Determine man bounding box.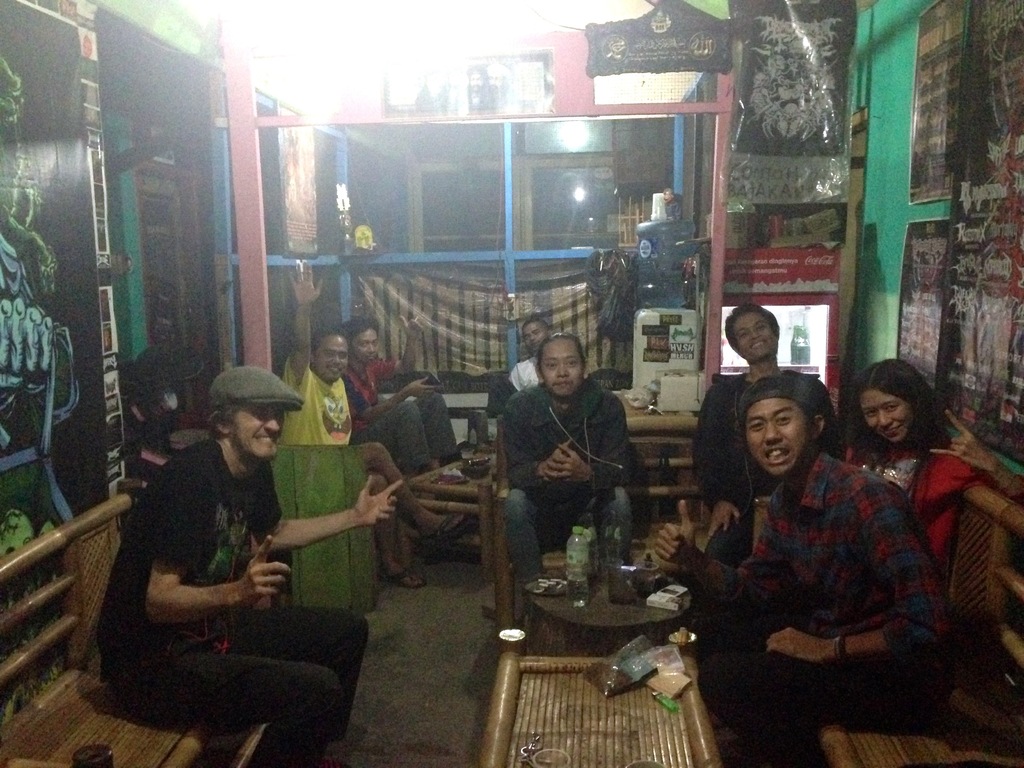
Determined: l=351, t=316, r=461, b=476.
